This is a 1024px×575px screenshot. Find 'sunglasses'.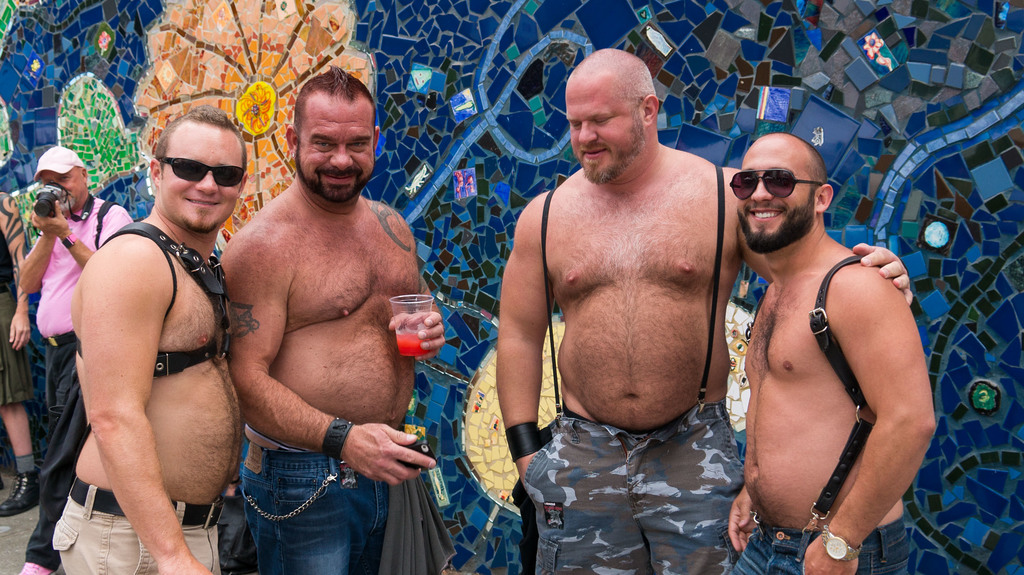
Bounding box: (left=155, top=156, right=244, bottom=186).
